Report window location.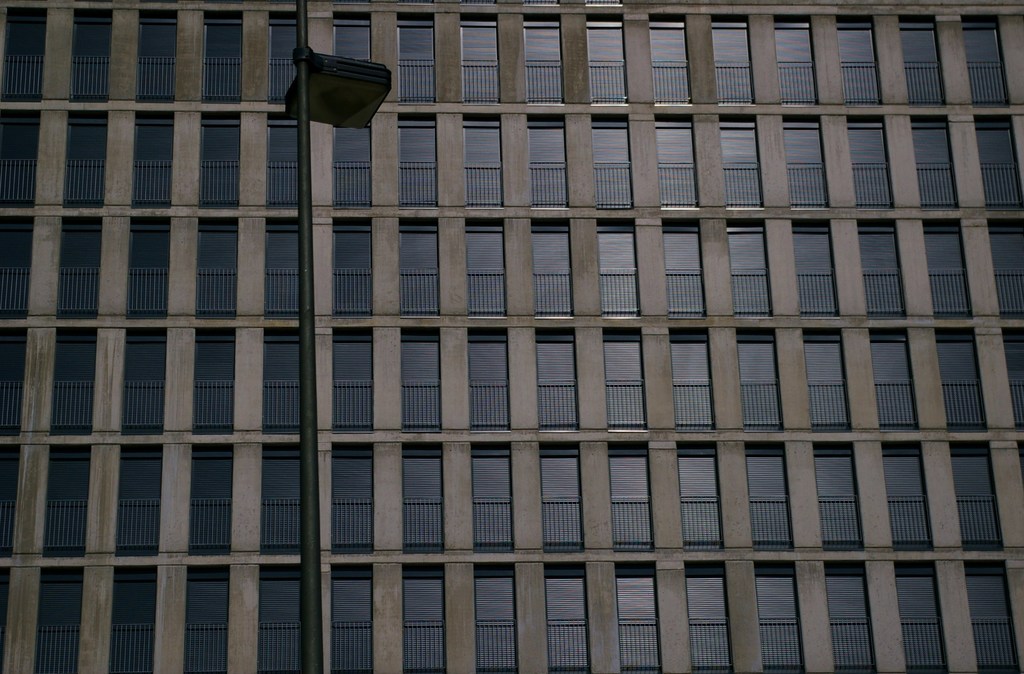
Report: 461:13:500:106.
